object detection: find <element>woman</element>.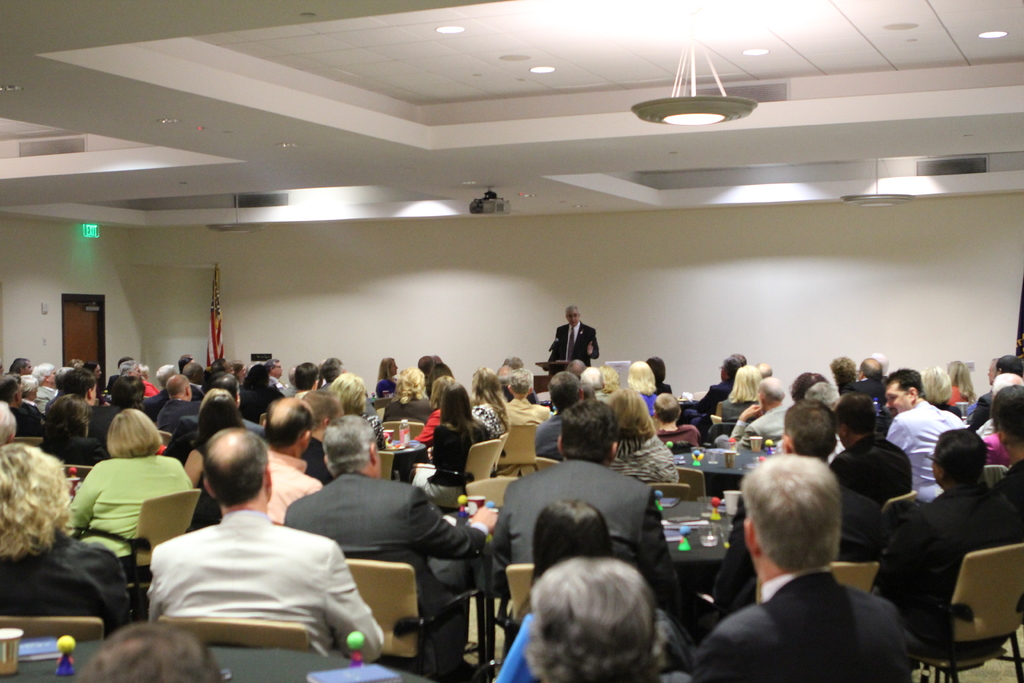
x1=720 y1=364 x2=766 y2=422.
